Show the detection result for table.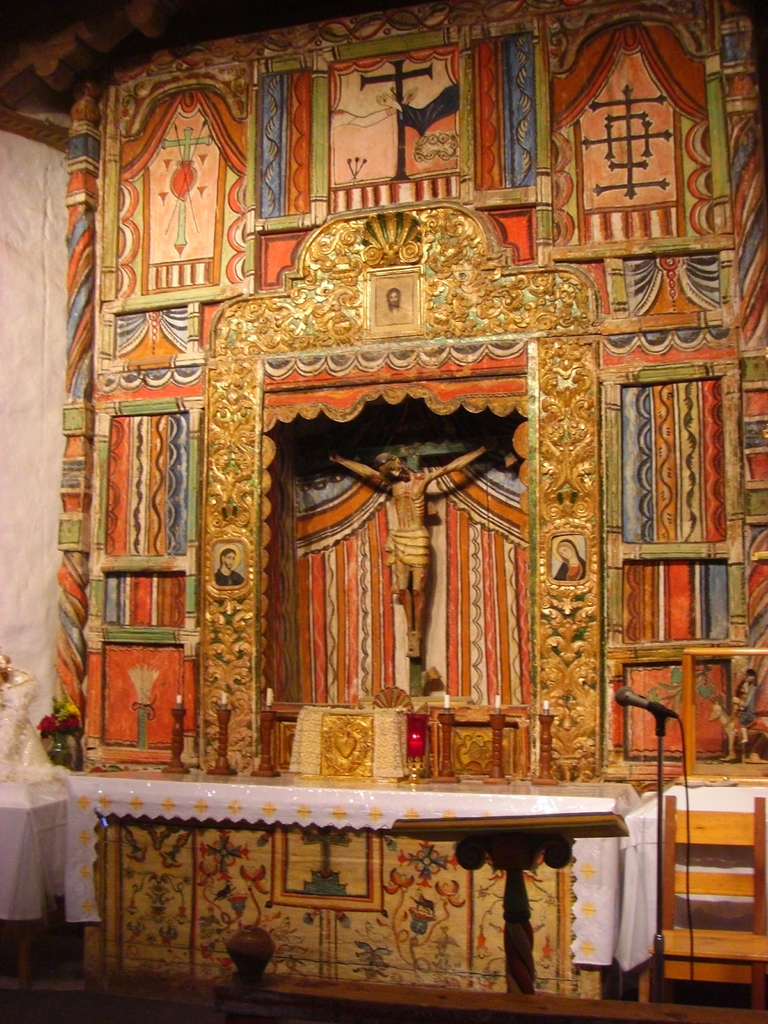
detection(101, 764, 697, 984).
